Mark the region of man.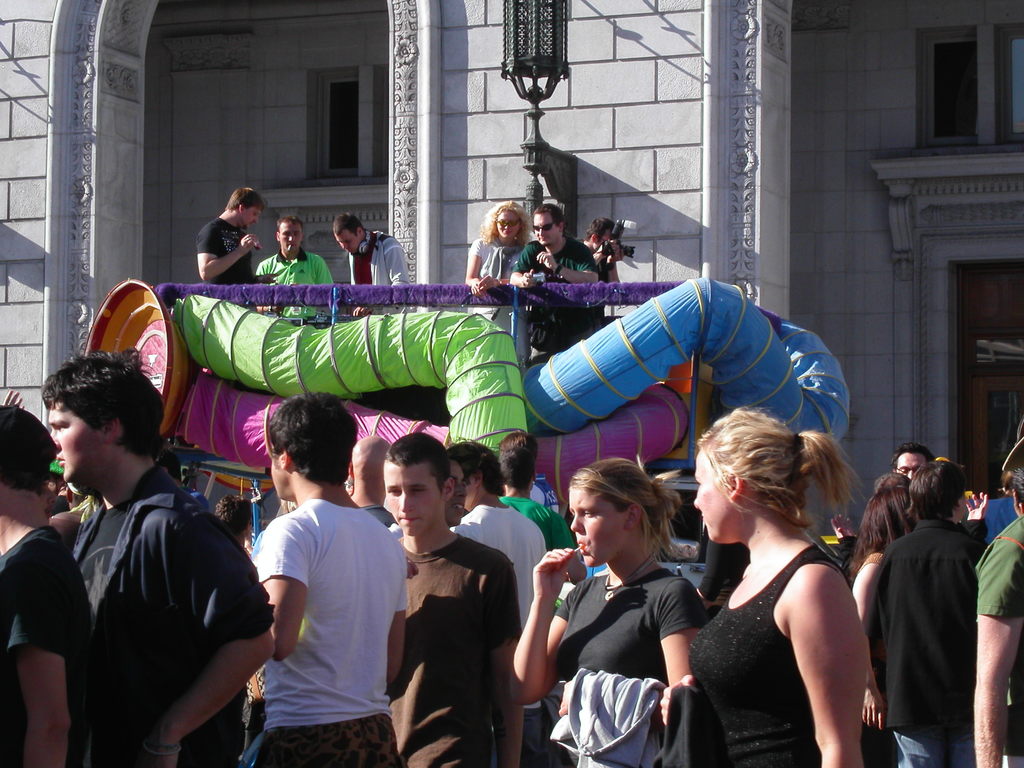
Region: bbox(28, 348, 271, 766).
